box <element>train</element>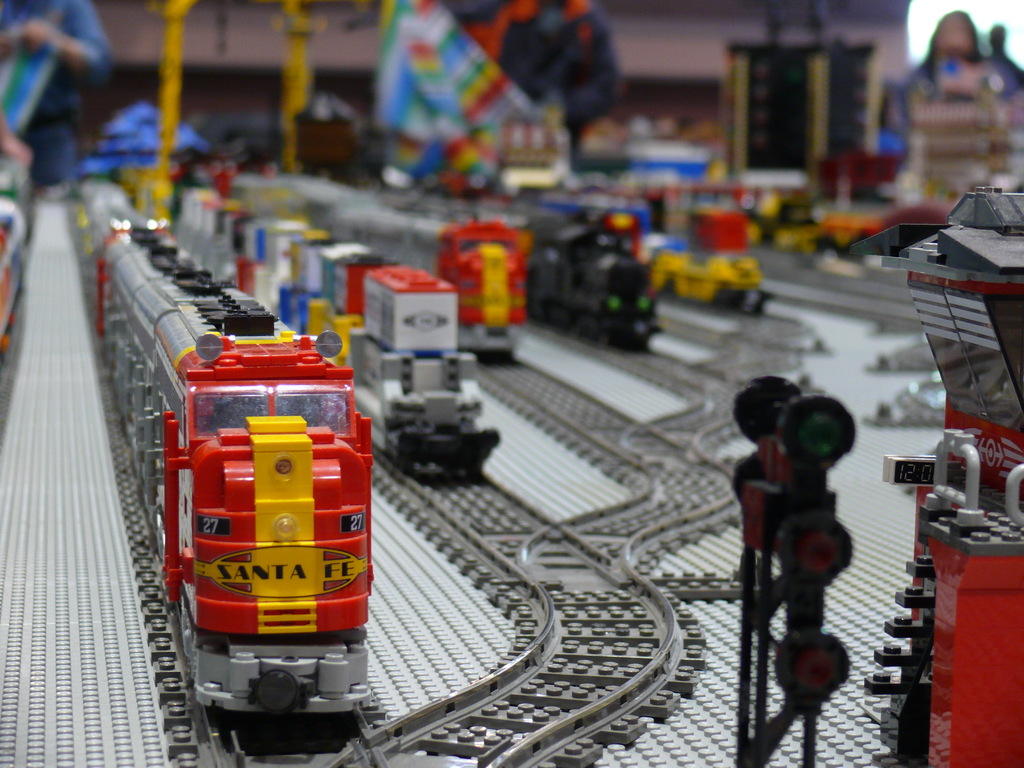
x1=234, y1=177, x2=526, y2=355
